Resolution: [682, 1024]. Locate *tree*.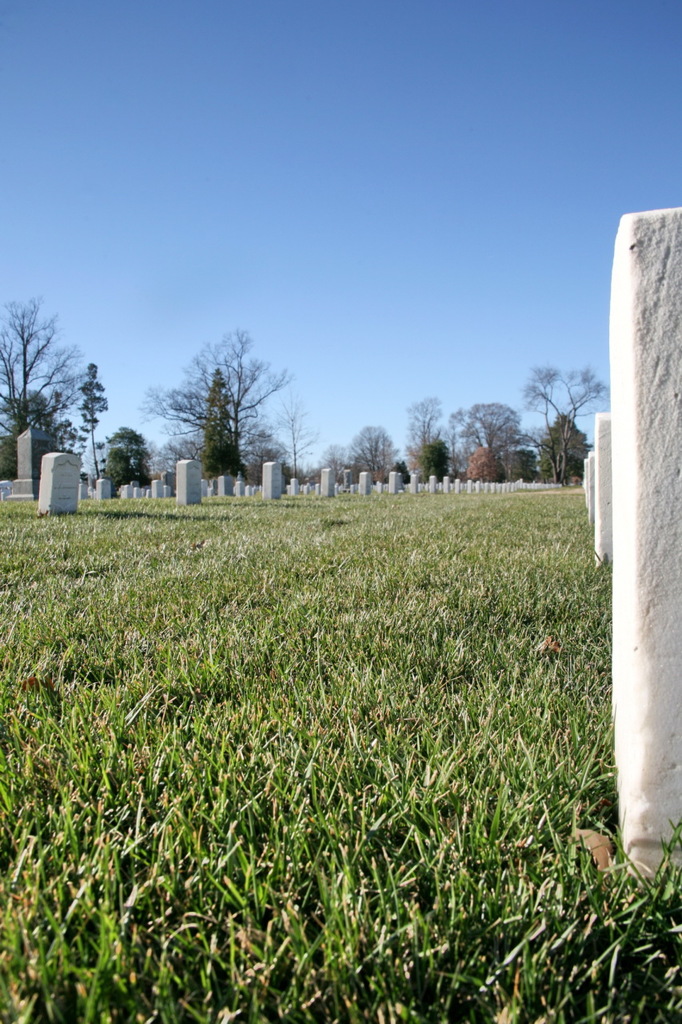
Rect(520, 354, 588, 484).
